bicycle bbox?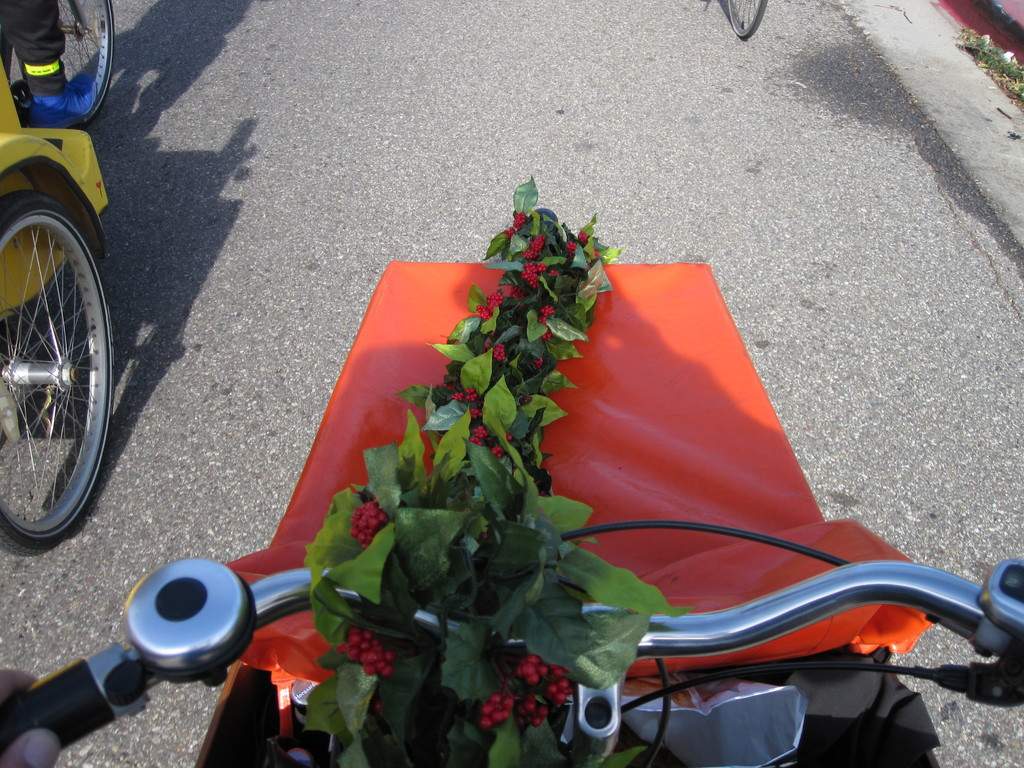
{"x1": 703, "y1": 0, "x2": 771, "y2": 42}
